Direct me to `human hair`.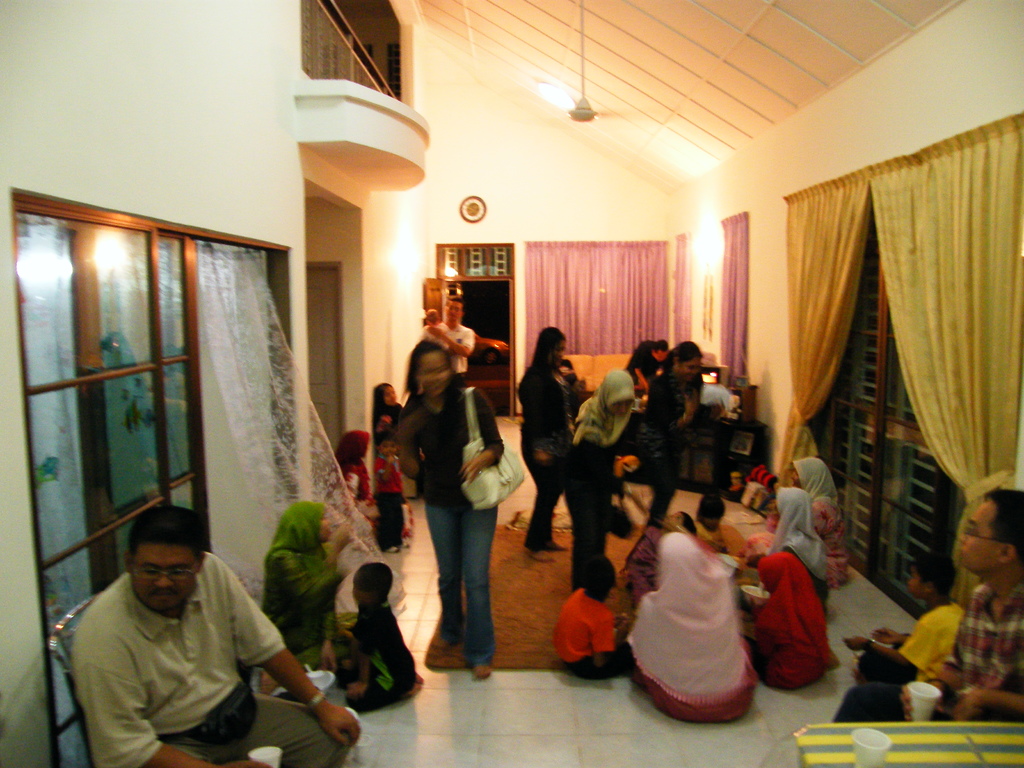
Direction: [left=448, top=296, right=464, bottom=307].
